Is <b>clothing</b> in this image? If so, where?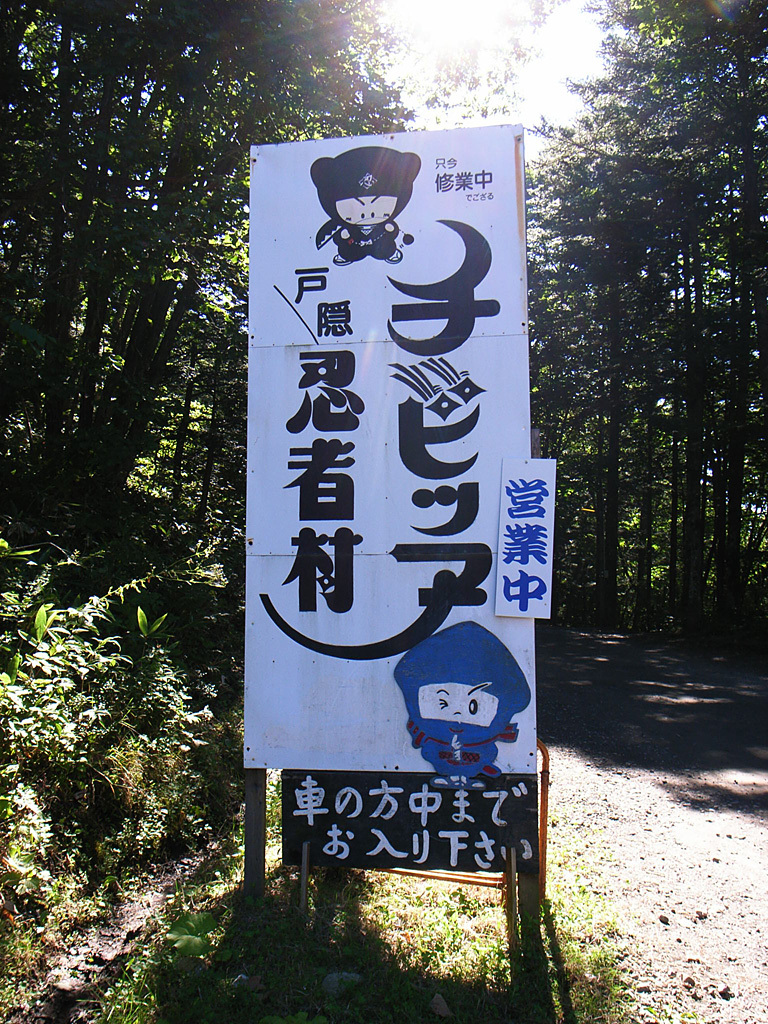
Yes, at bbox=[388, 619, 534, 781].
